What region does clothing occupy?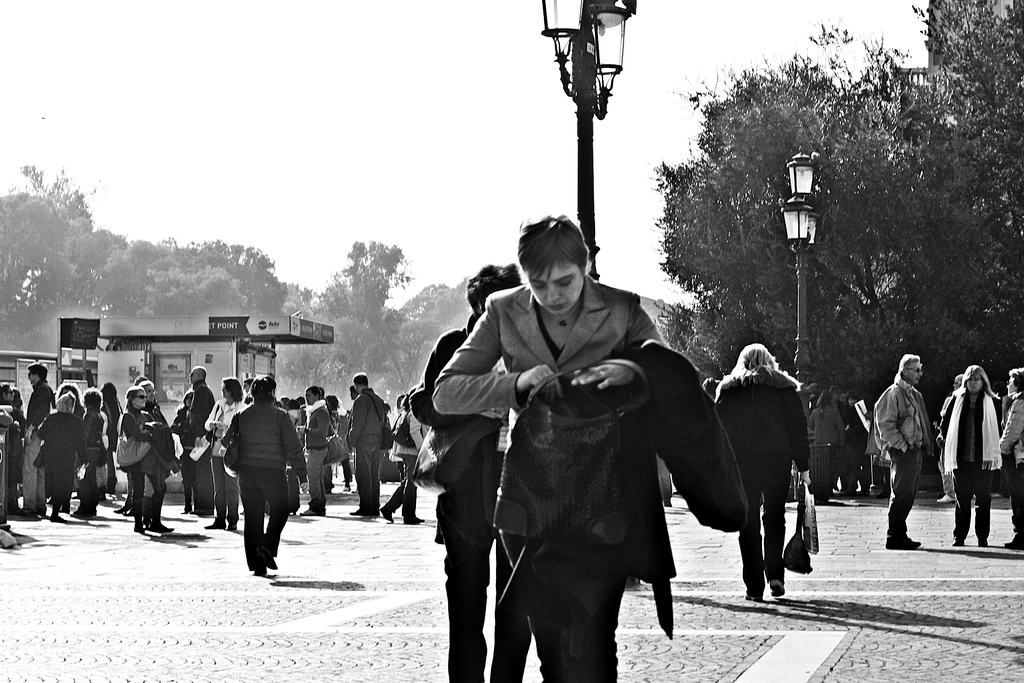
{"left": 81, "top": 452, "right": 99, "bottom": 520}.
